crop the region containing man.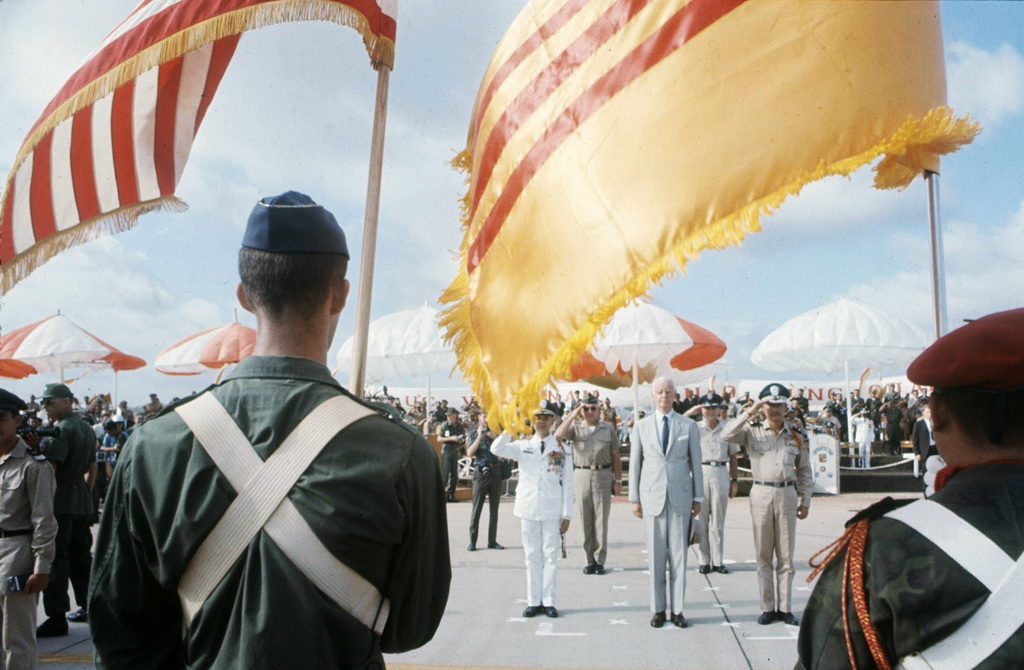
Crop region: region(20, 377, 98, 635).
